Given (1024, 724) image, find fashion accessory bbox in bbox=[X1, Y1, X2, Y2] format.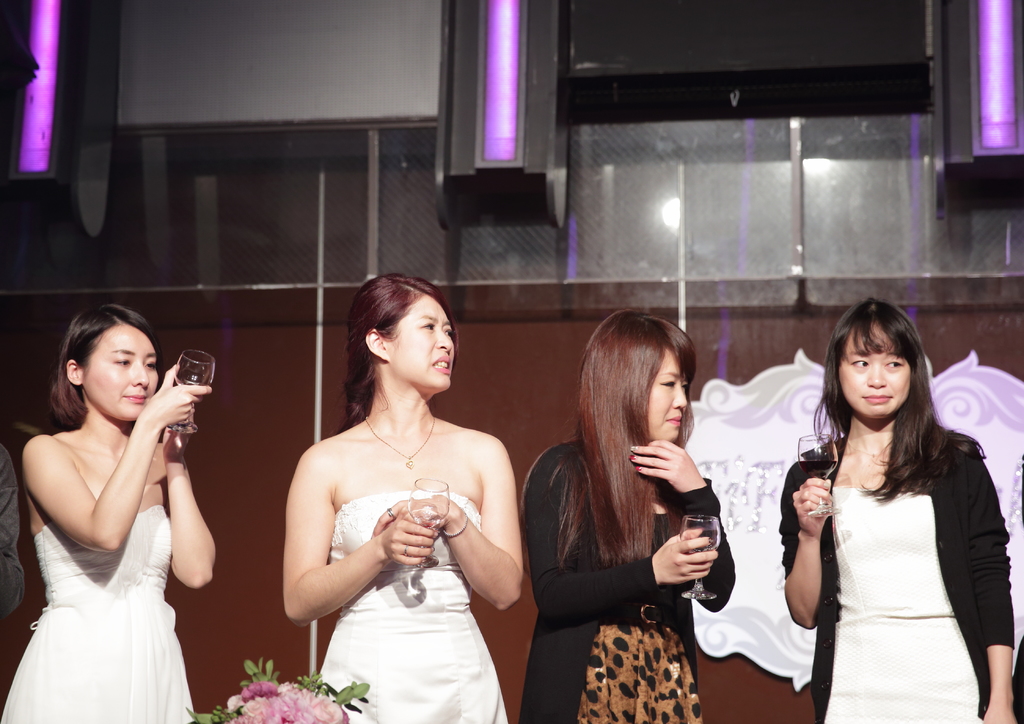
bbox=[600, 602, 662, 623].
